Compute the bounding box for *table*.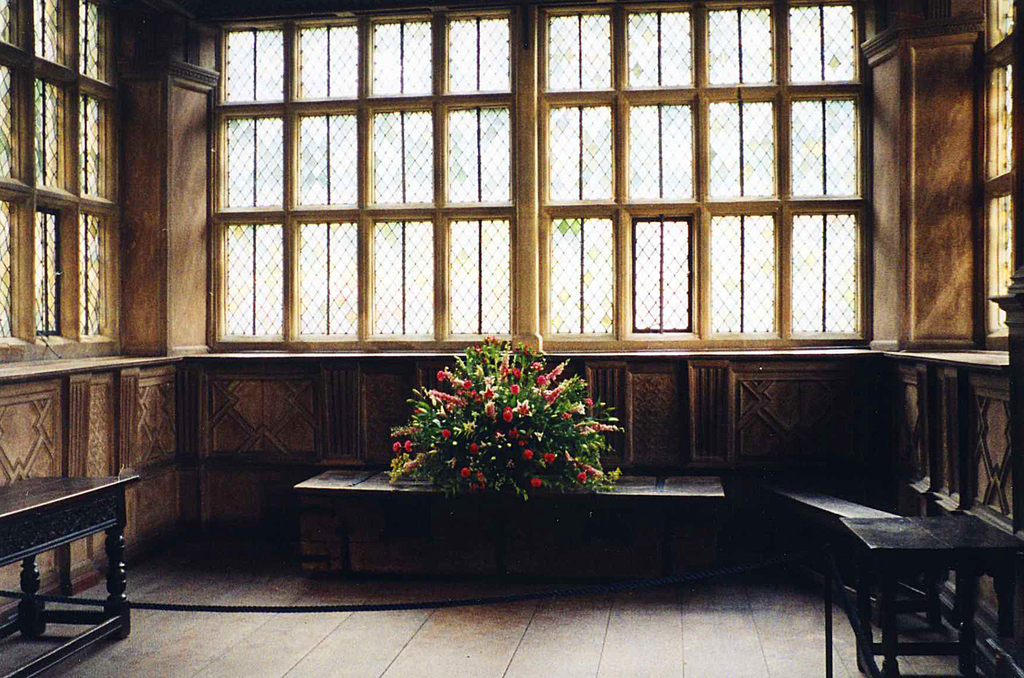
[left=829, top=513, right=1023, bottom=677].
